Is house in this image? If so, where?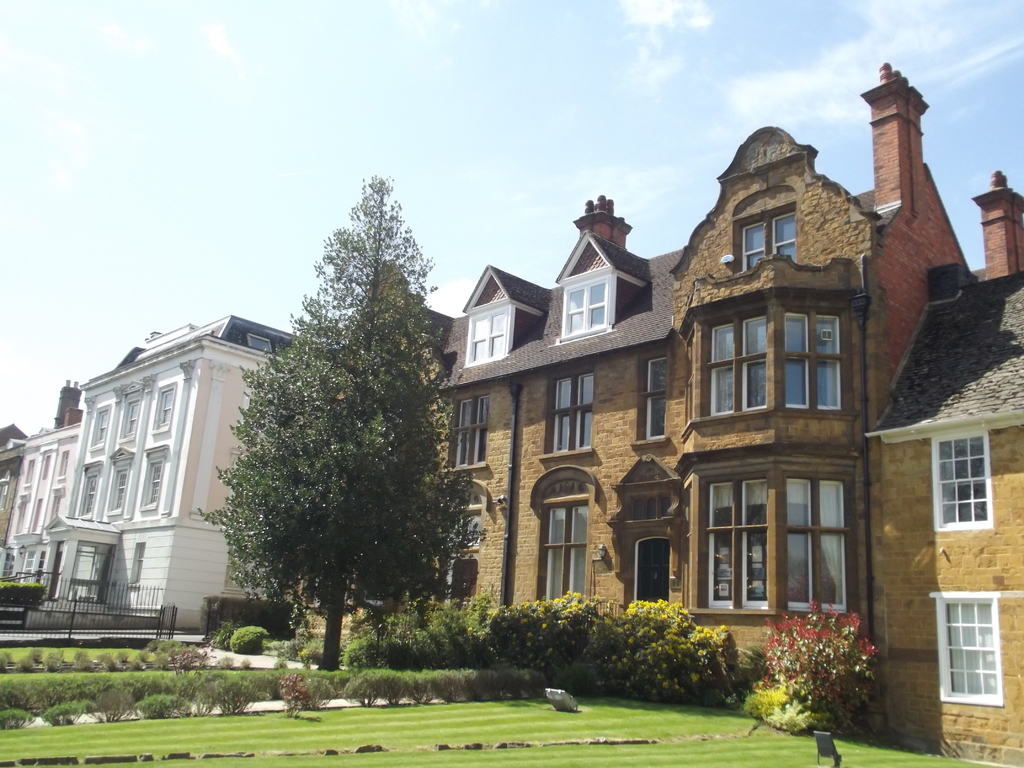
Yes, at [866, 171, 1023, 767].
